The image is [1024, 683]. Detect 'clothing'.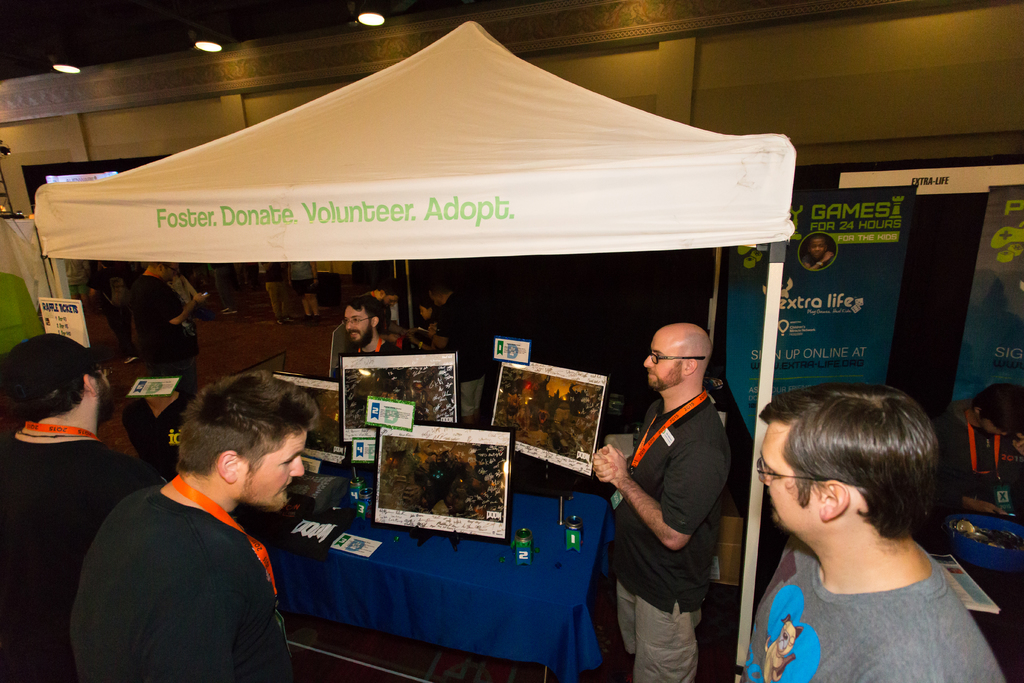
Detection: [x1=263, y1=267, x2=285, y2=315].
